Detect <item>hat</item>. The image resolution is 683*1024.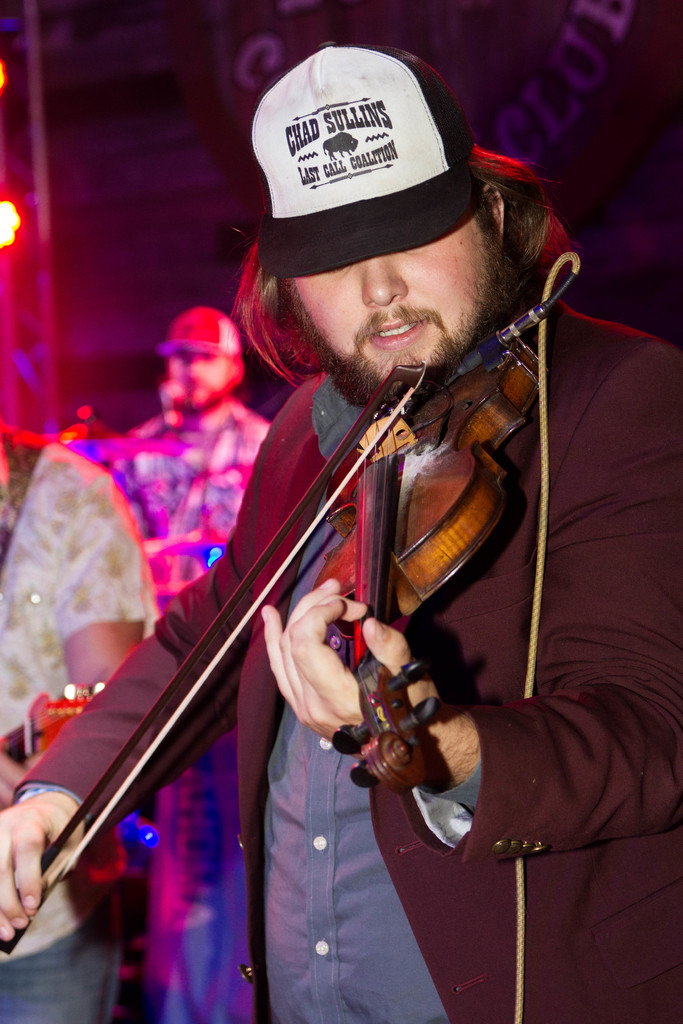
[left=248, top=35, right=482, bottom=278].
